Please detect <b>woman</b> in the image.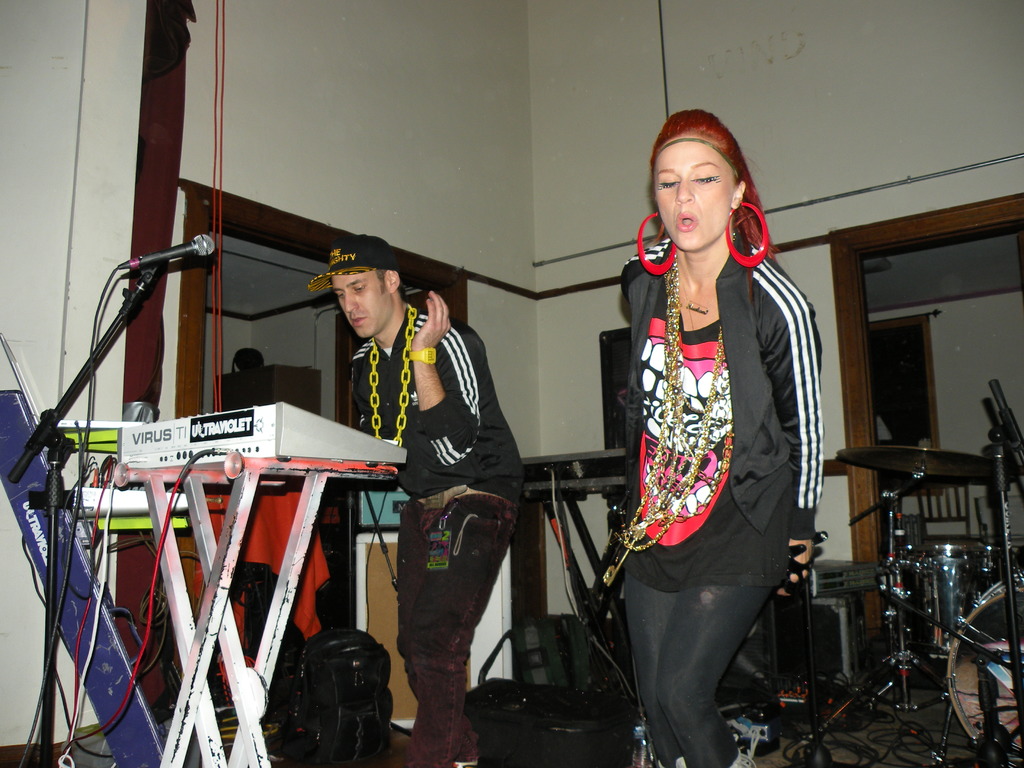
l=606, t=99, r=822, b=767.
